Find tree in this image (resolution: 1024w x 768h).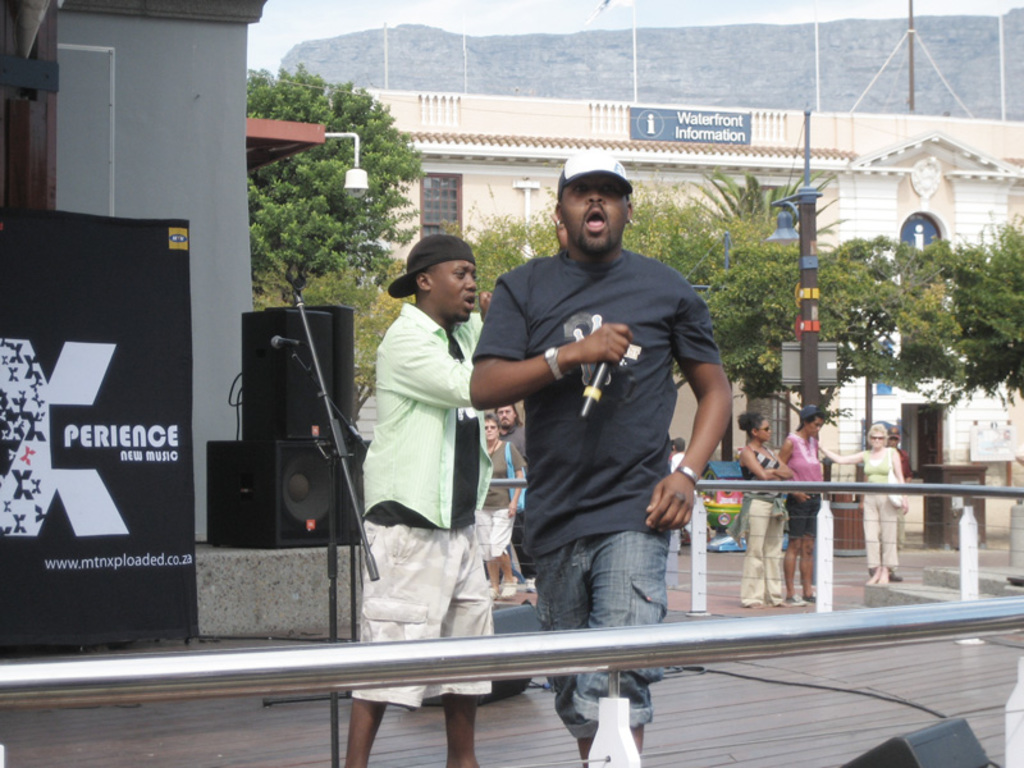
bbox=[692, 230, 928, 438].
